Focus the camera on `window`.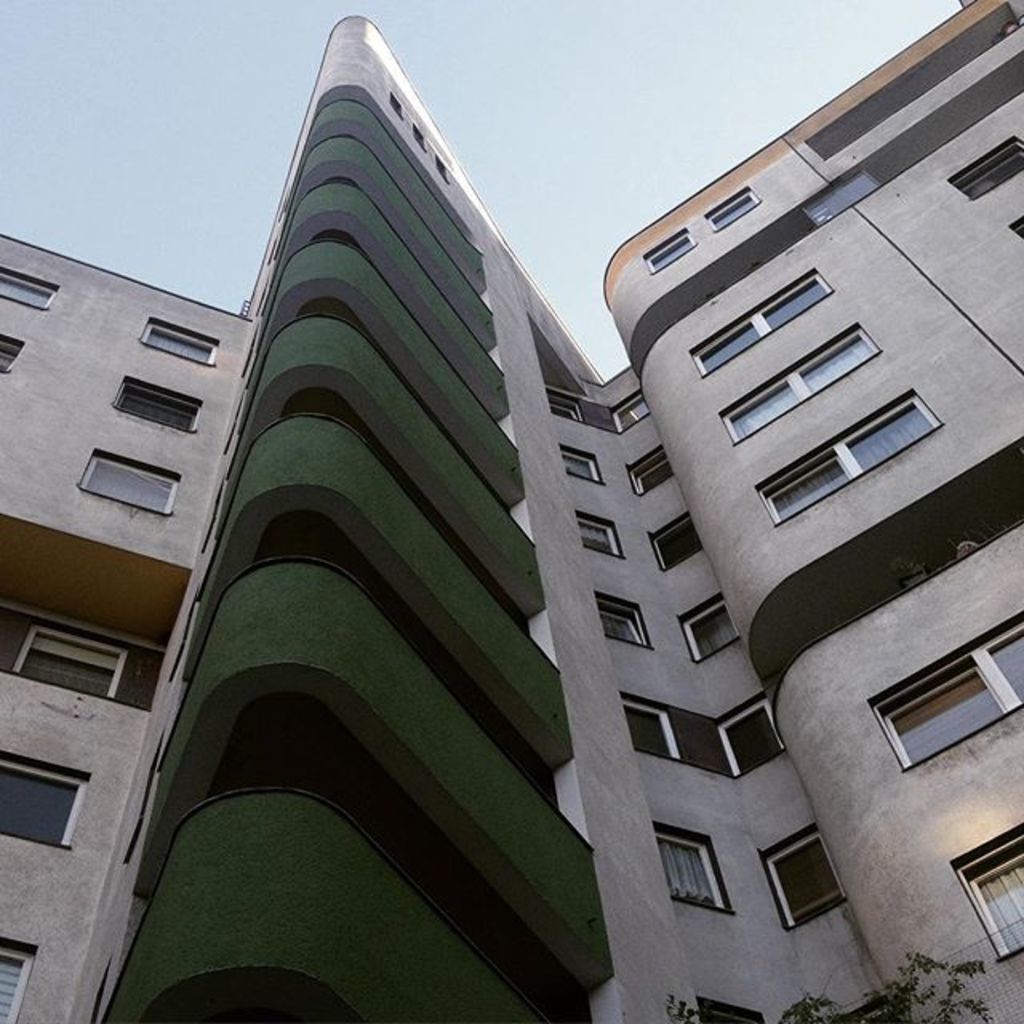
Focus region: x1=640 y1=227 x2=694 y2=277.
